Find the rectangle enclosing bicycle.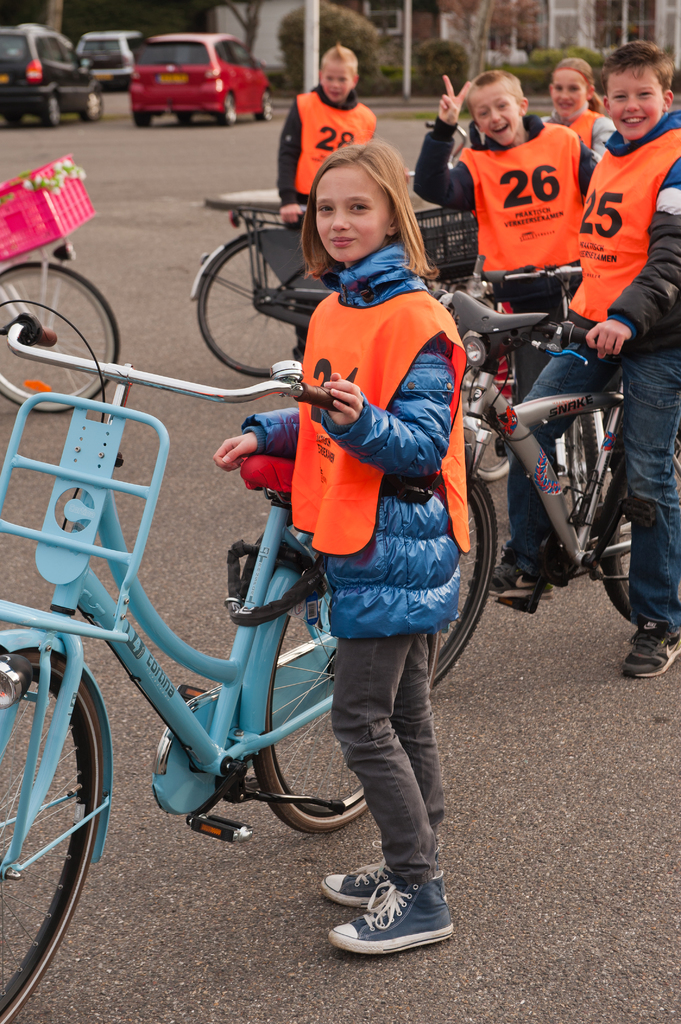
x1=0, y1=306, x2=437, y2=1023.
